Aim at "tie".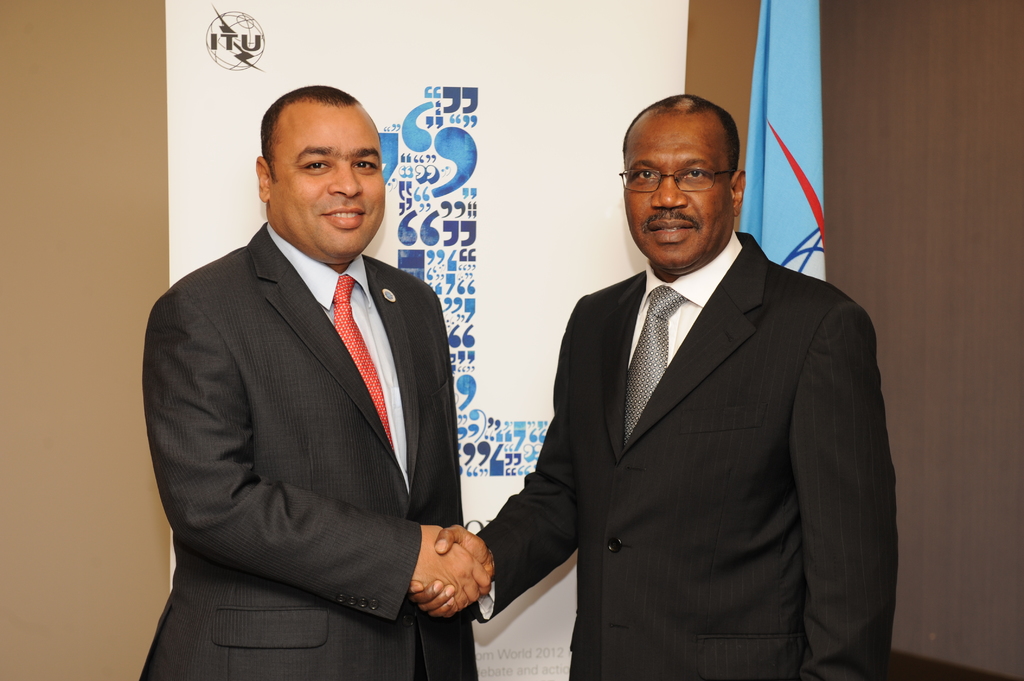
Aimed at Rect(328, 272, 396, 454).
